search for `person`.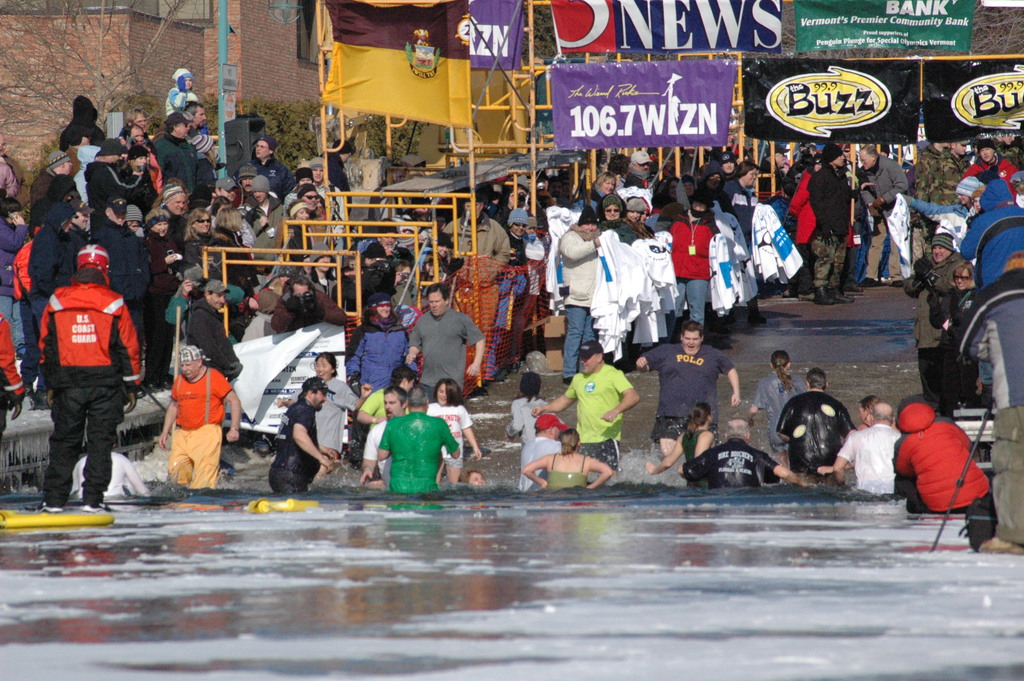
Found at box(516, 406, 567, 493).
